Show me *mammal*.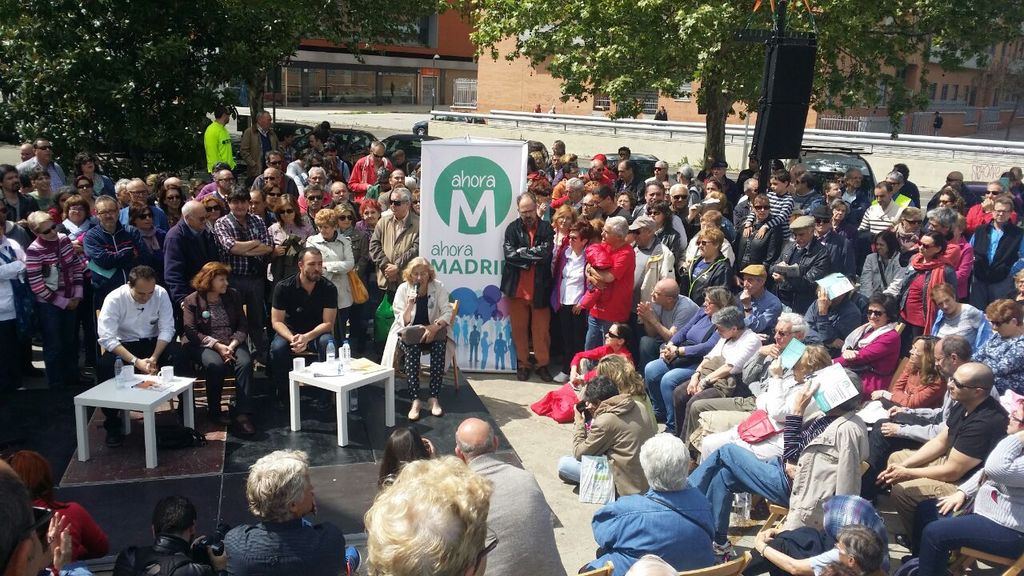
*mammal* is here: rect(91, 252, 174, 407).
